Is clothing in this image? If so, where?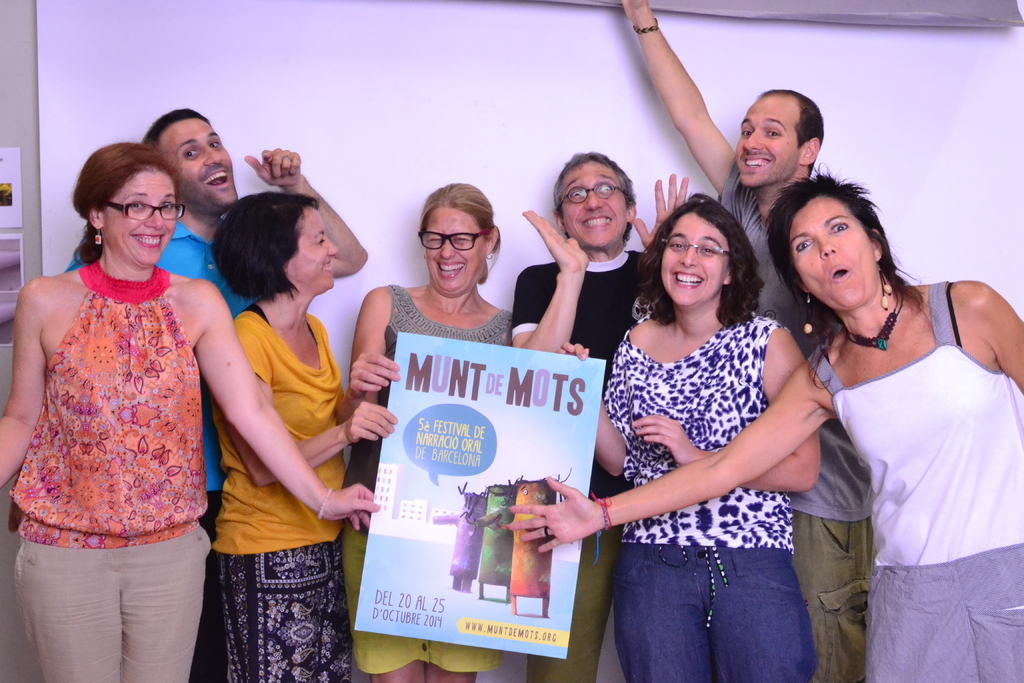
Yes, at region(719, 156, 875, 682).
